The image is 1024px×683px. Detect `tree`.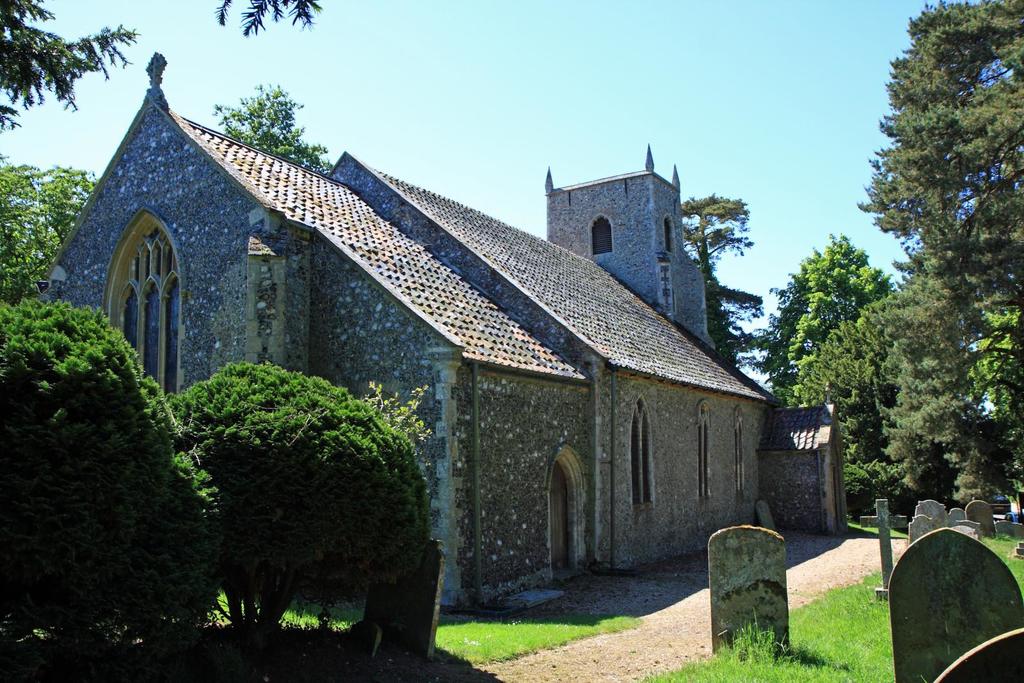
Detection: [754,230,902,385].
